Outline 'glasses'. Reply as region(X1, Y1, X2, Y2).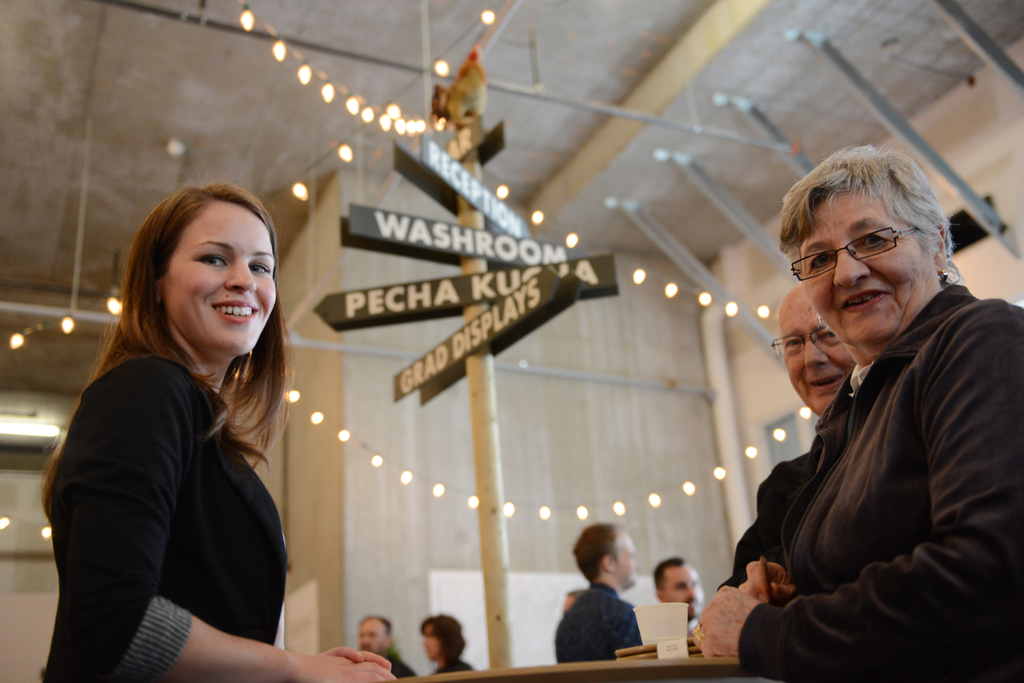
region(770, 324, 838, 362).
